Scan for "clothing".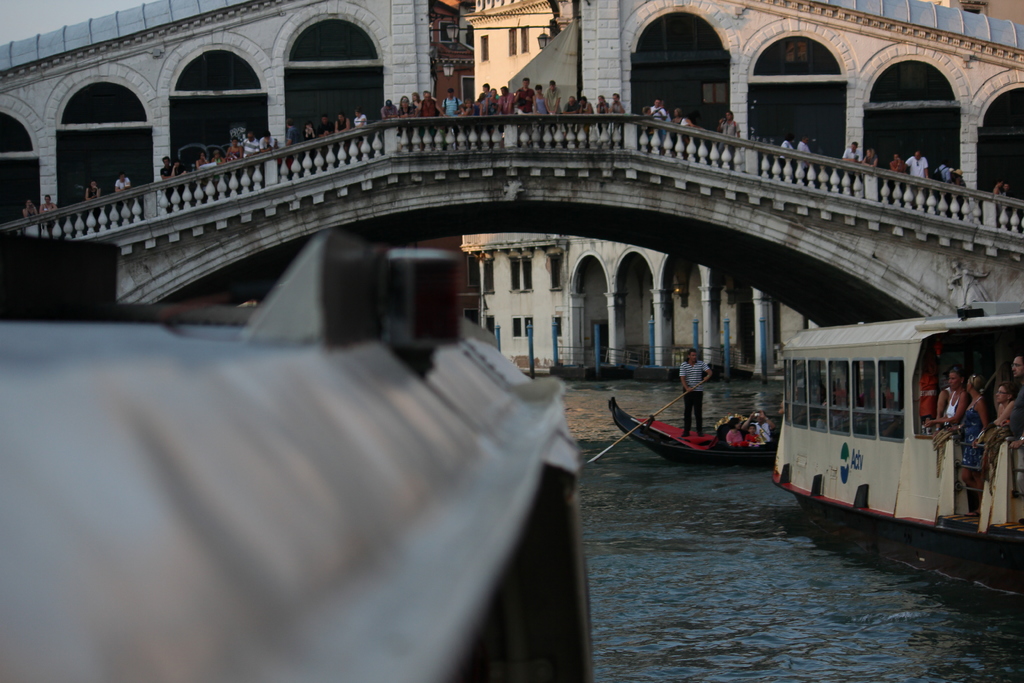
Scan result: [83,186,99,206].
